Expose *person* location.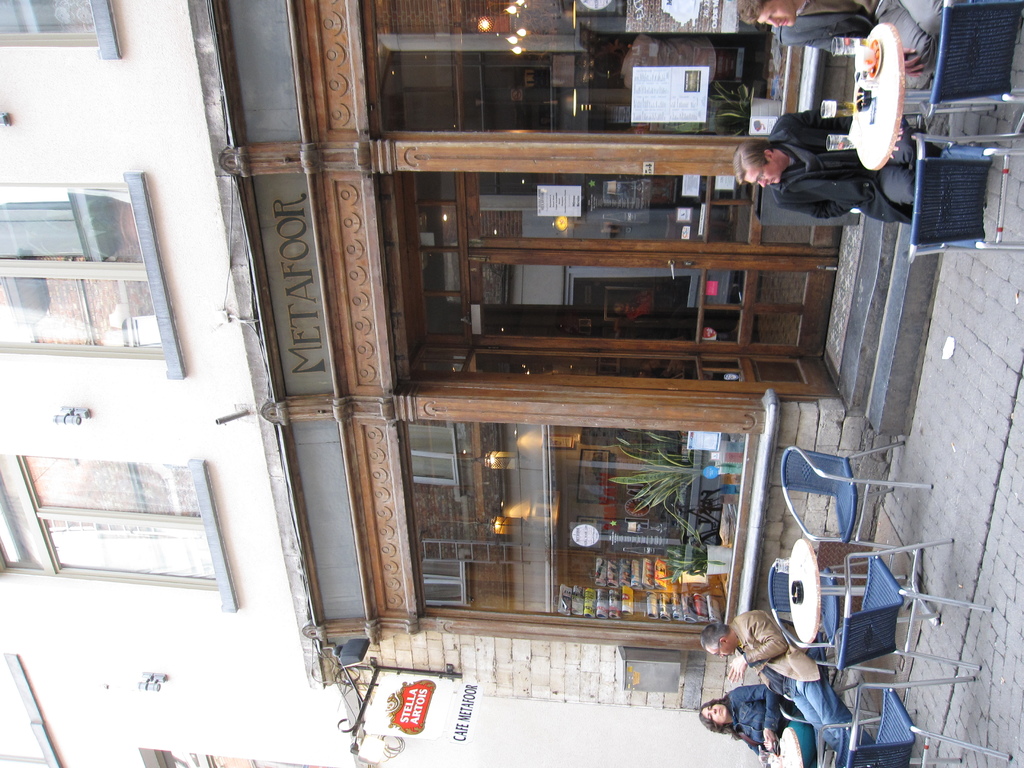
Exposed at 735:0:940:84.
